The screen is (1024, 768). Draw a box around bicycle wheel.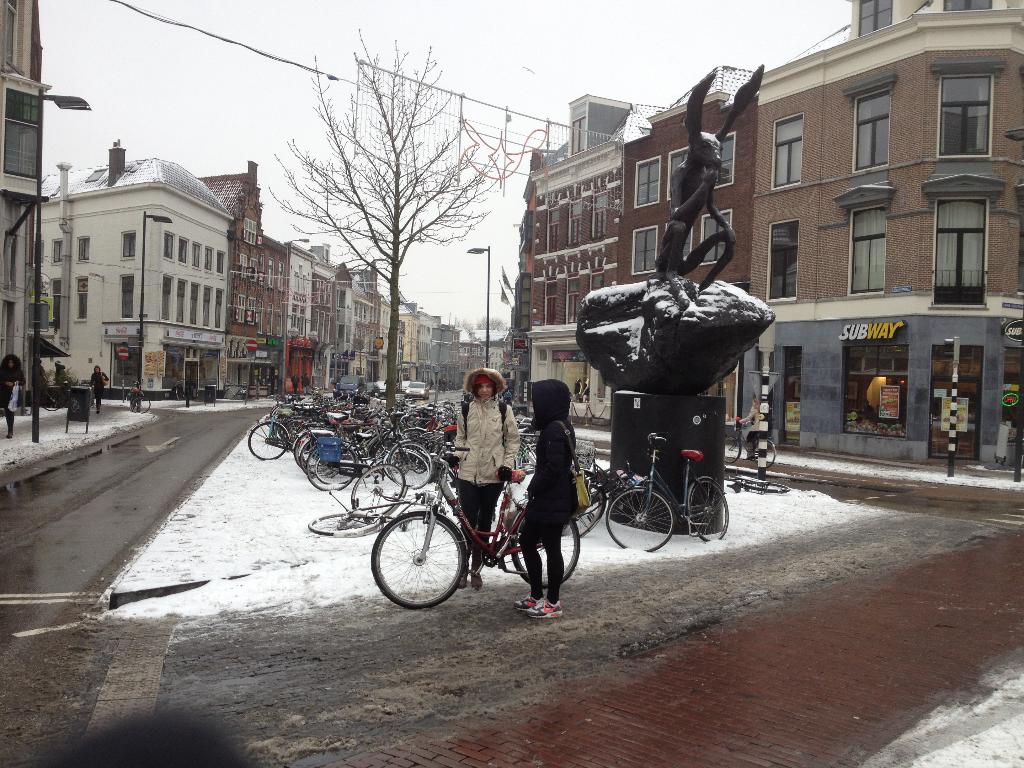
<bbox>741, 479, 784, 497</bbox>.
